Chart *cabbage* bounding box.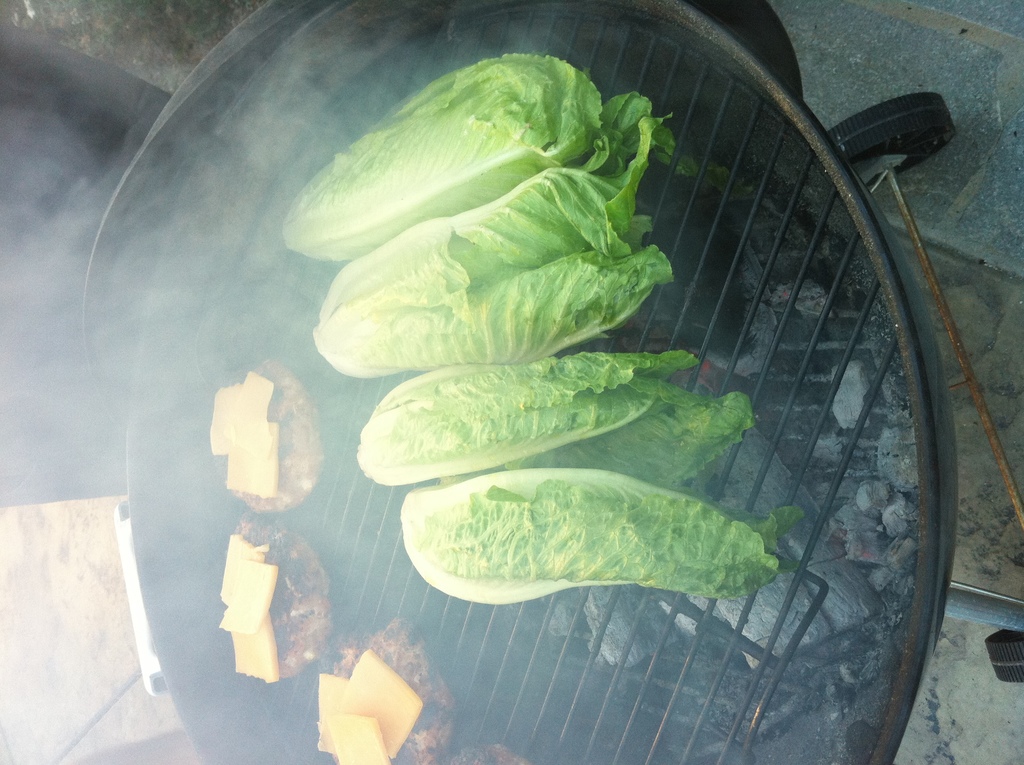
Charted: box=[311, 111, 671, 376].
